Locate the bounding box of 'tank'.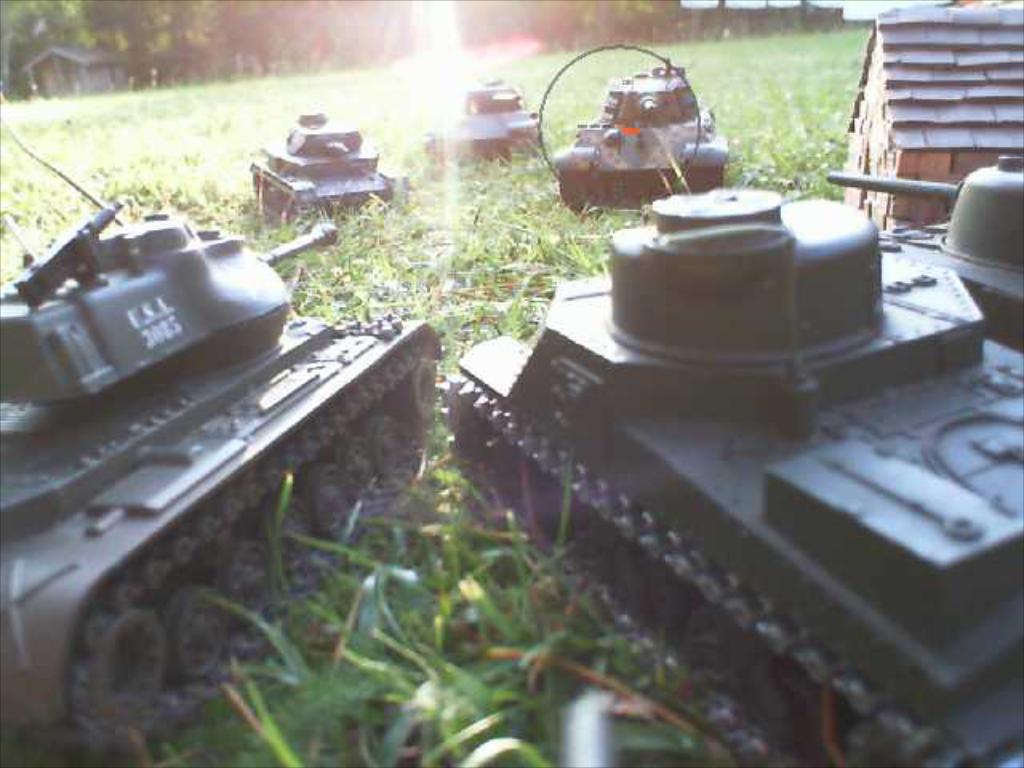
Bounding box: <region>448, 152, 1022, 766</region>.
